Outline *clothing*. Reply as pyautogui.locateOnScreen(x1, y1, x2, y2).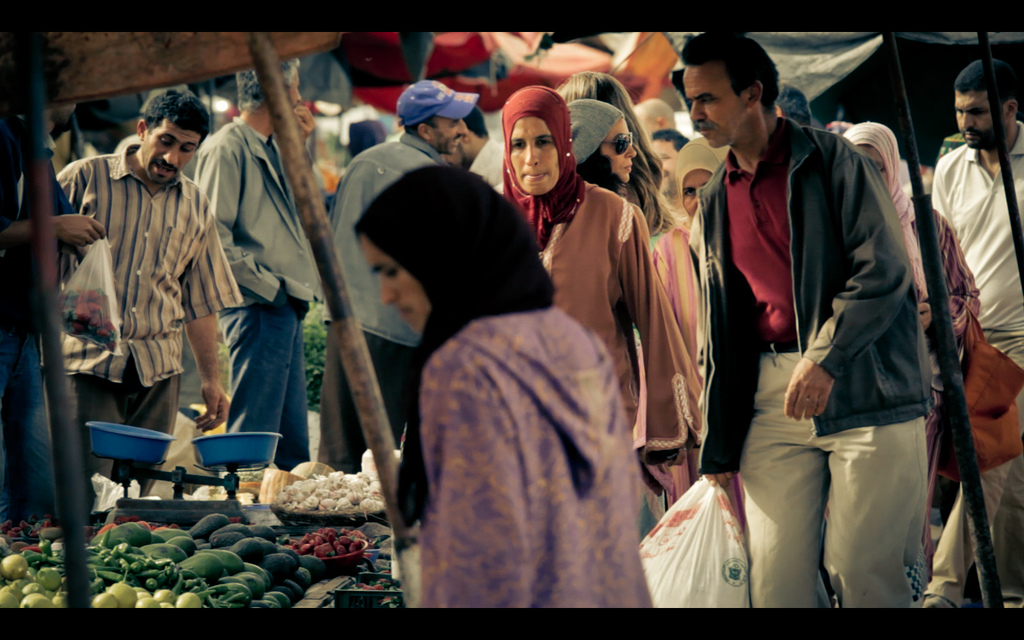
pyautogui.locateOnScreen(713, 108, 904, 611).
